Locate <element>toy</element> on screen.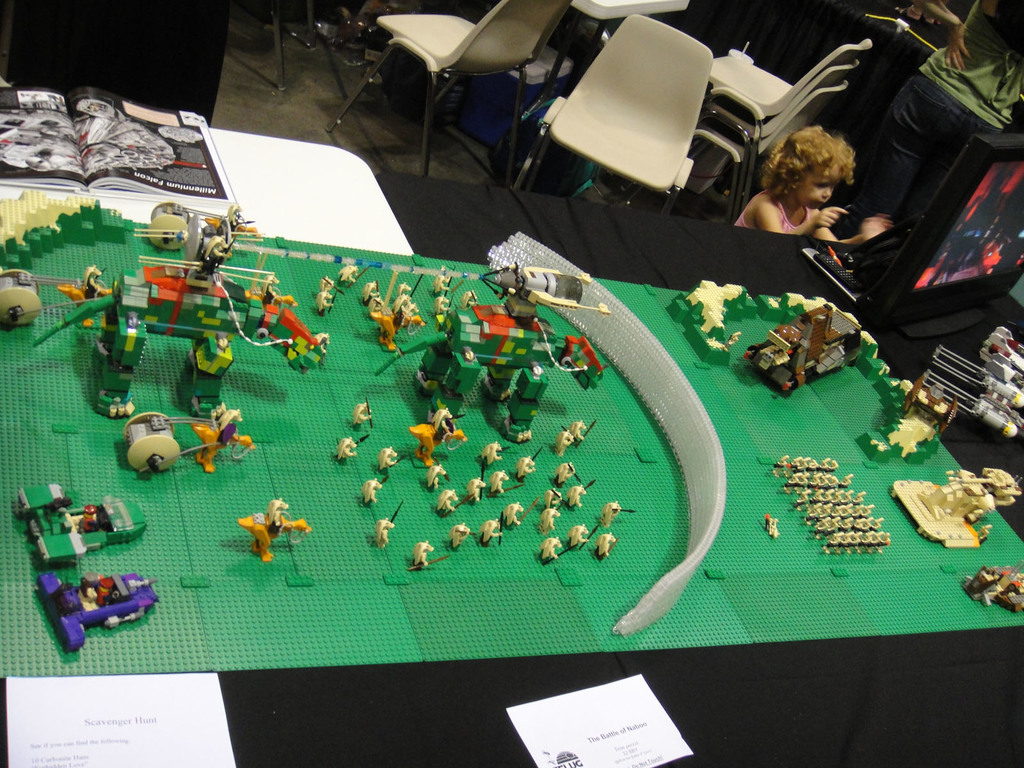
On screen at 433/292/448/330.
